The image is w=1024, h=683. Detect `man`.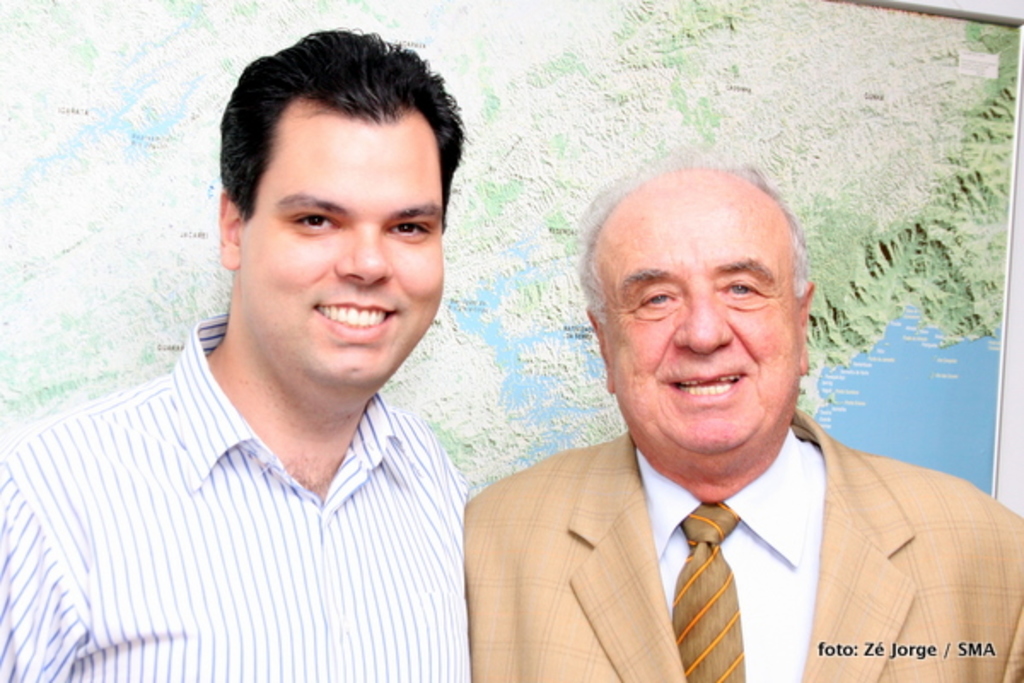
Detection: <region>463, 147, 1022, 681</region>.
